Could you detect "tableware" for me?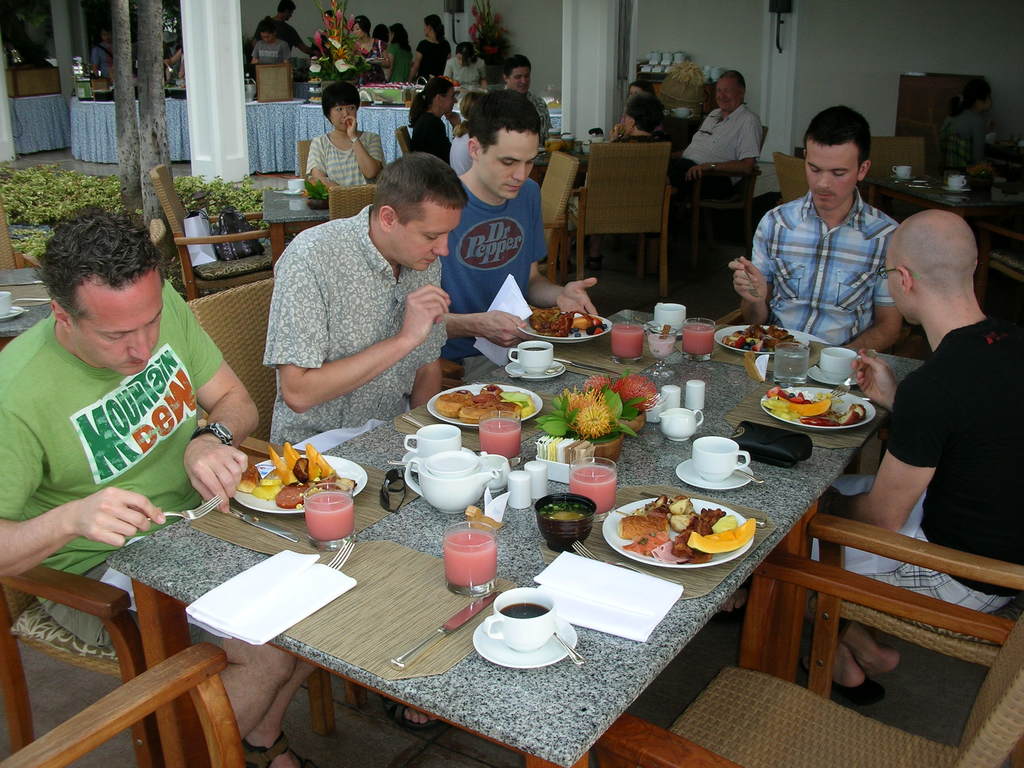
Detection result: [left=553, top=631, right=585, bottom=666].
